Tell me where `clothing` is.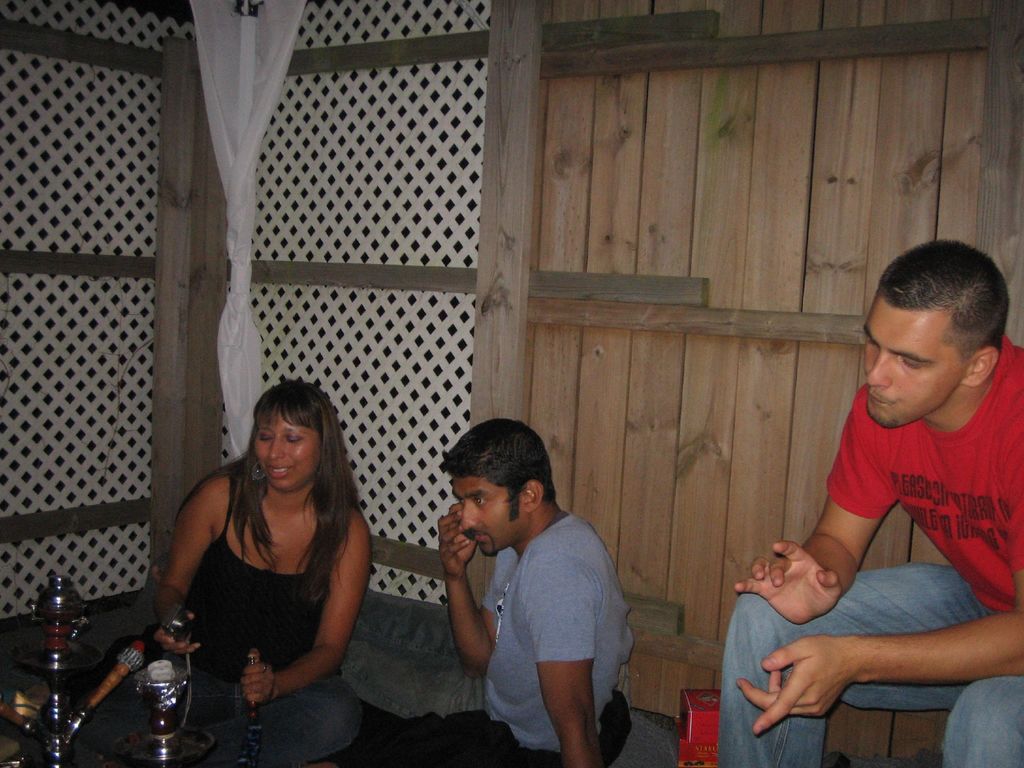
`clothing` is at BBox(161, 459, 364, 724).
